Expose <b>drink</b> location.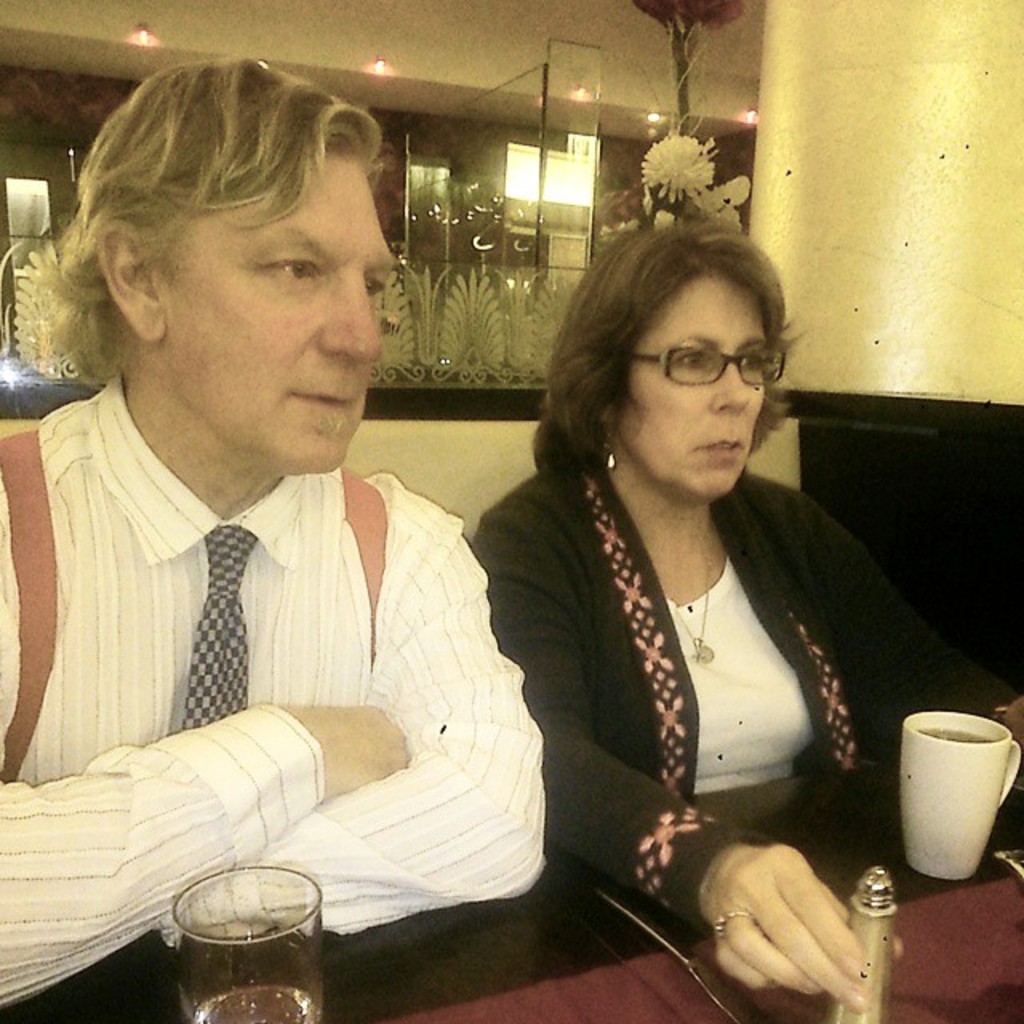
Exposed at Rect(918, 725, 994, 746).
